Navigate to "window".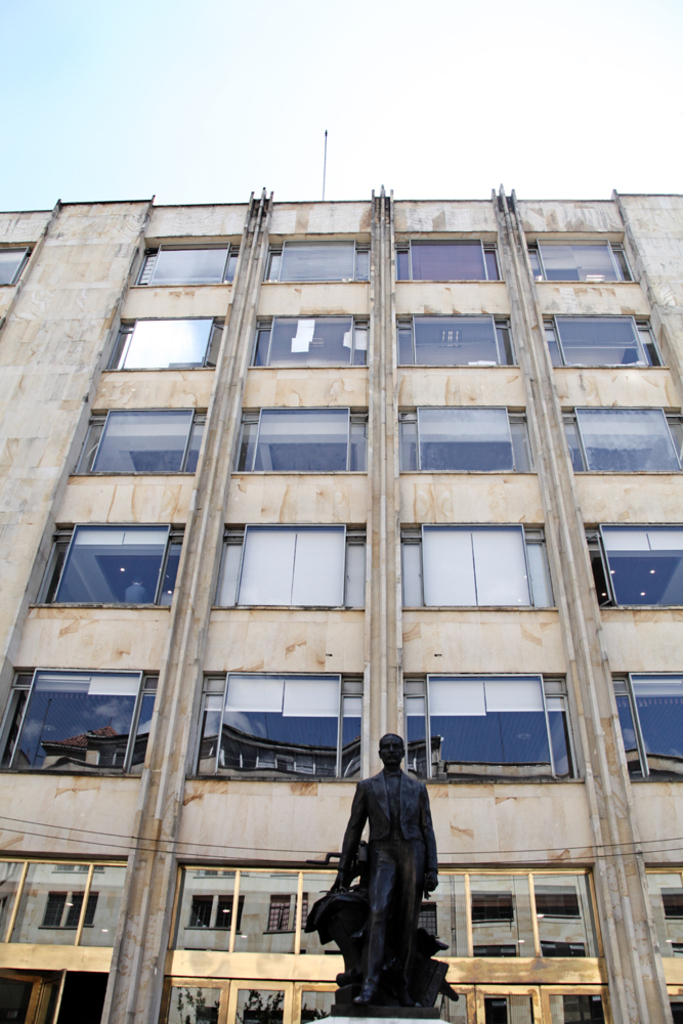
Navigation target: 163, 973, 343, 1023.
